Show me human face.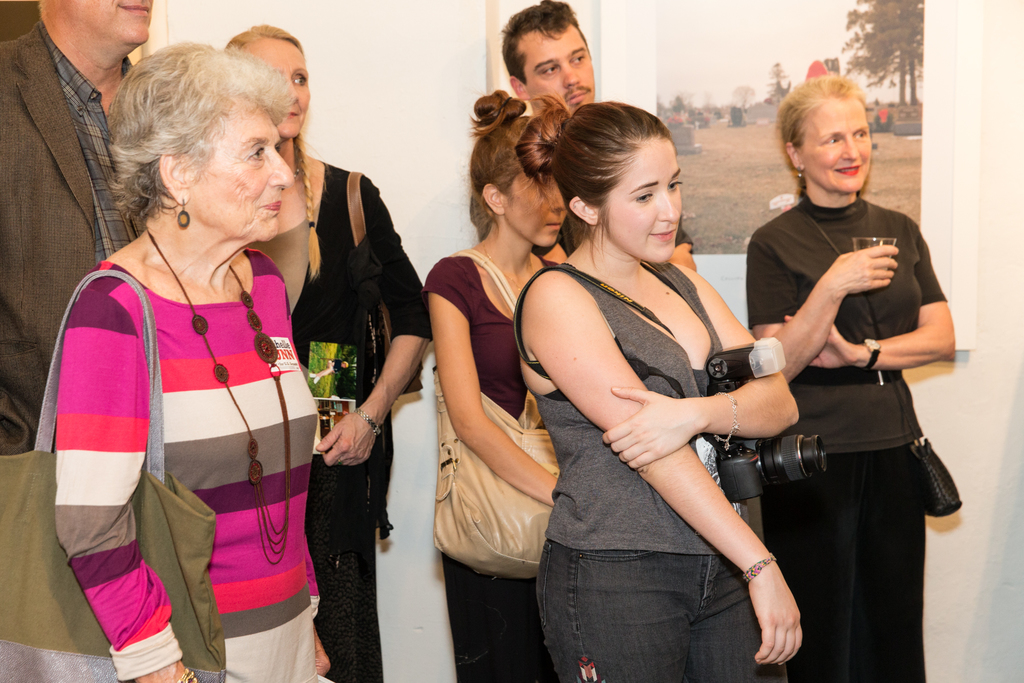
human face is here: x1=805, y1=99, x2=874, y2=194.
